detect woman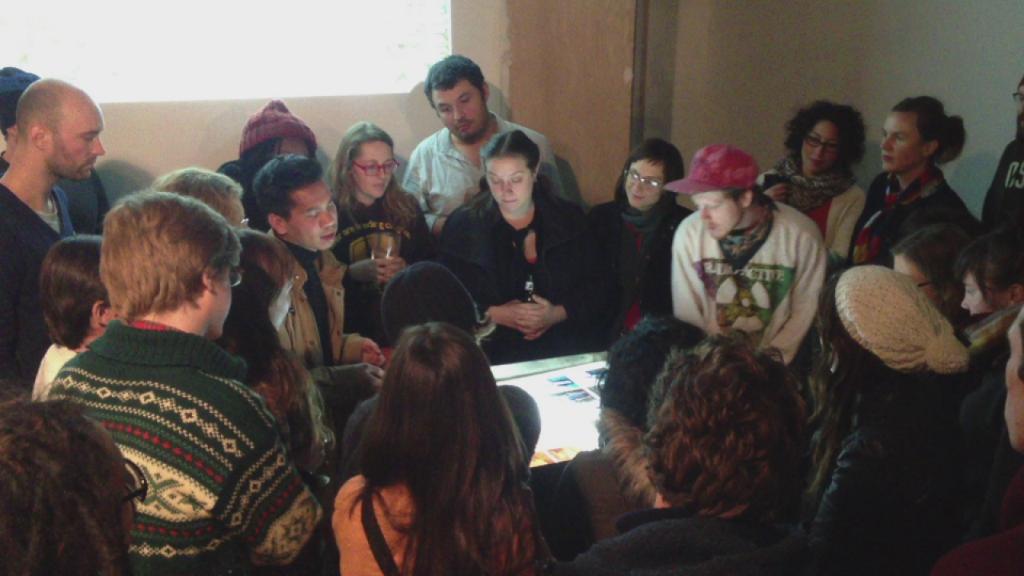
214/230/380/486
